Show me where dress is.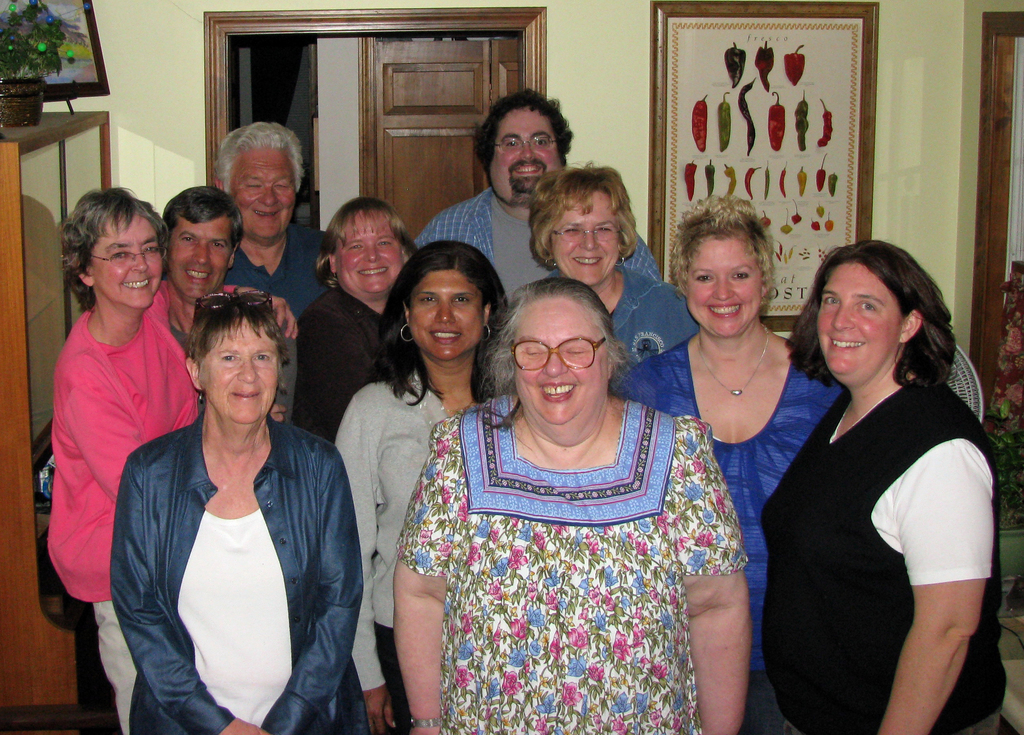
dress is at (x1=396, y1=397, x2=747, y2=734).
